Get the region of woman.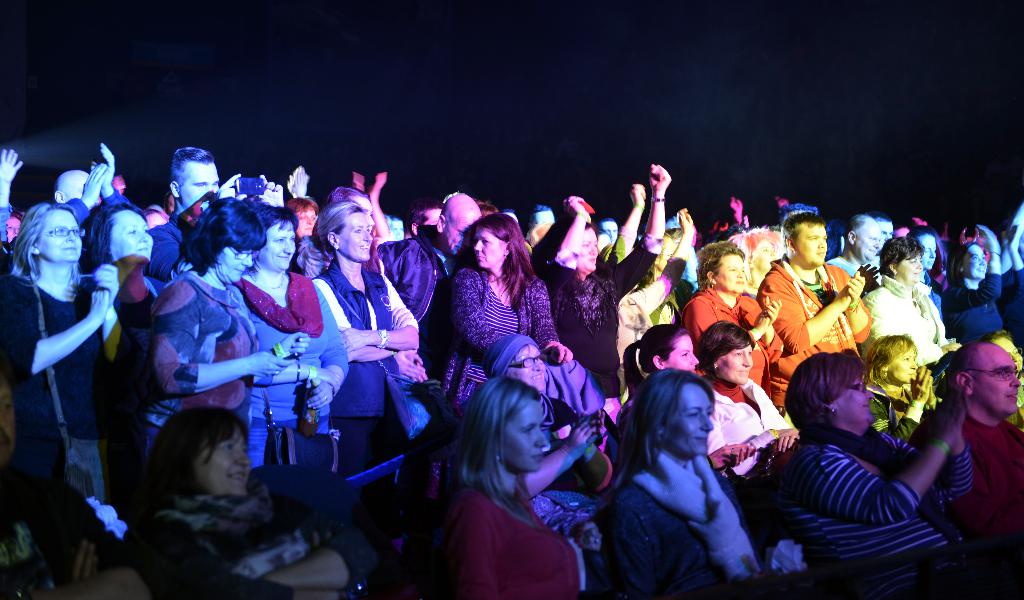
left=430, top=376, right=589, bottom=599.
